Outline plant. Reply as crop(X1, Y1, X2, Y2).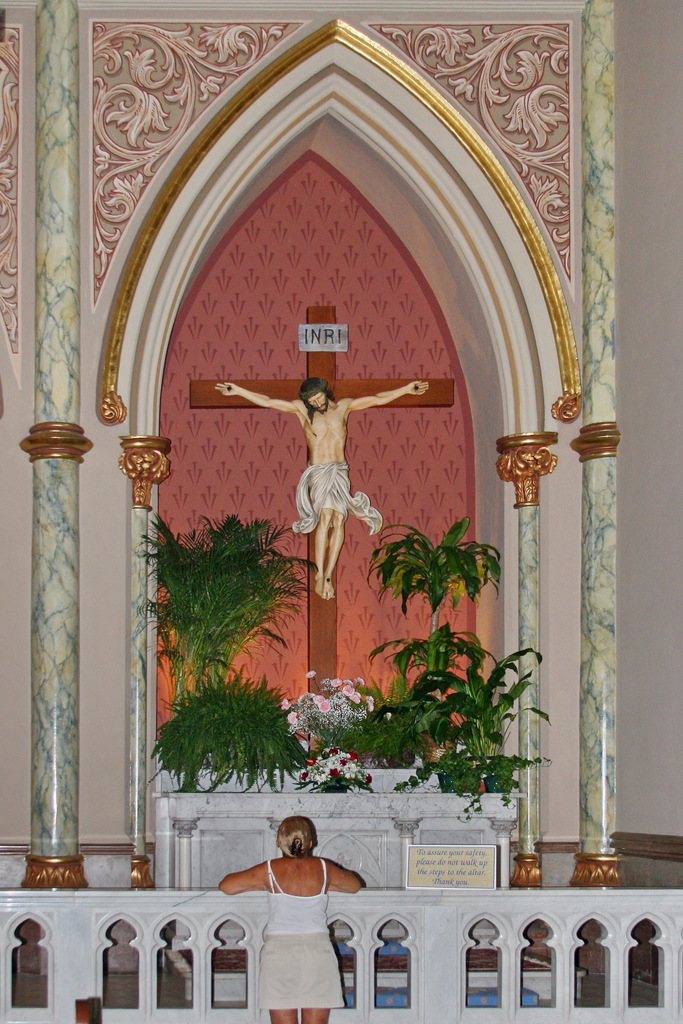
crop(314, 508, 538, 822).
